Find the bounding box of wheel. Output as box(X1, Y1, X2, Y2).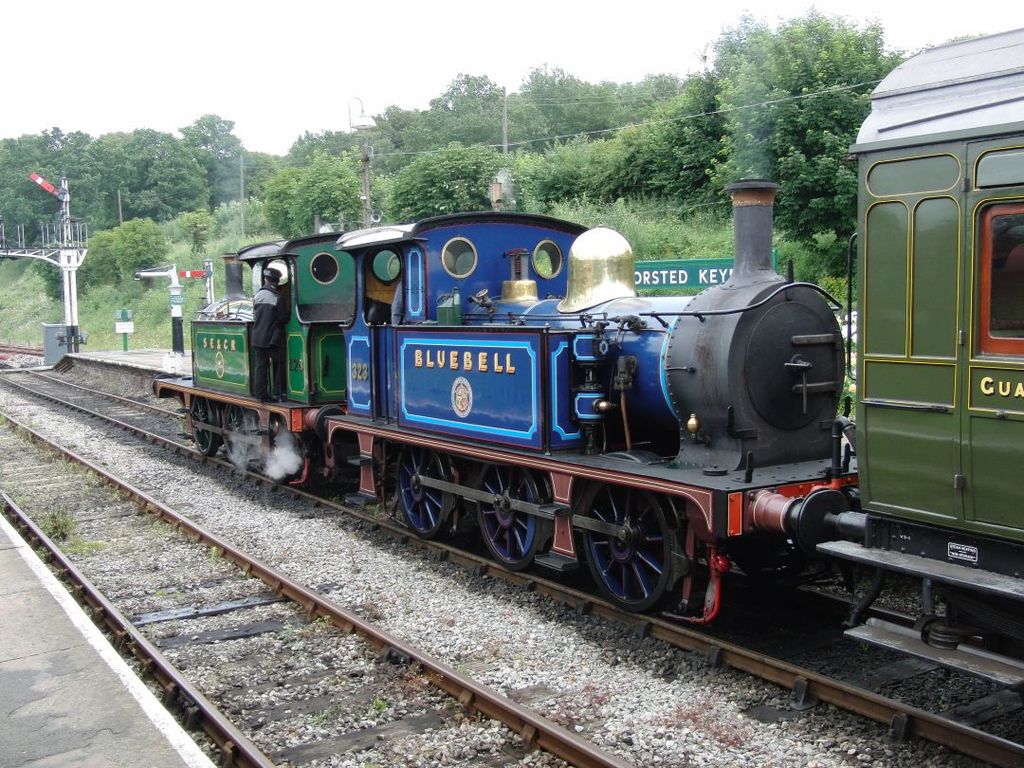
box(221, 405, 247, 463).
